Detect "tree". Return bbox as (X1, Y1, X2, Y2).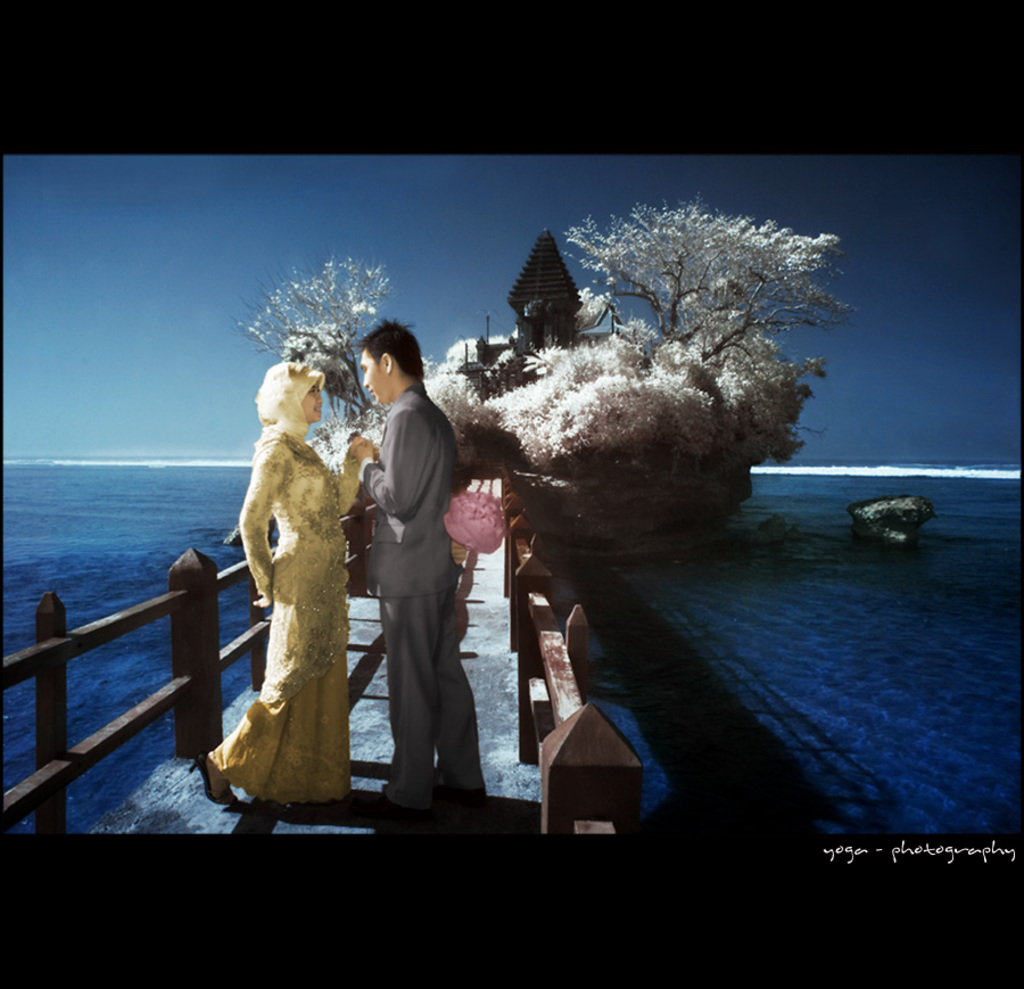
(568, 187, 858, 473).
